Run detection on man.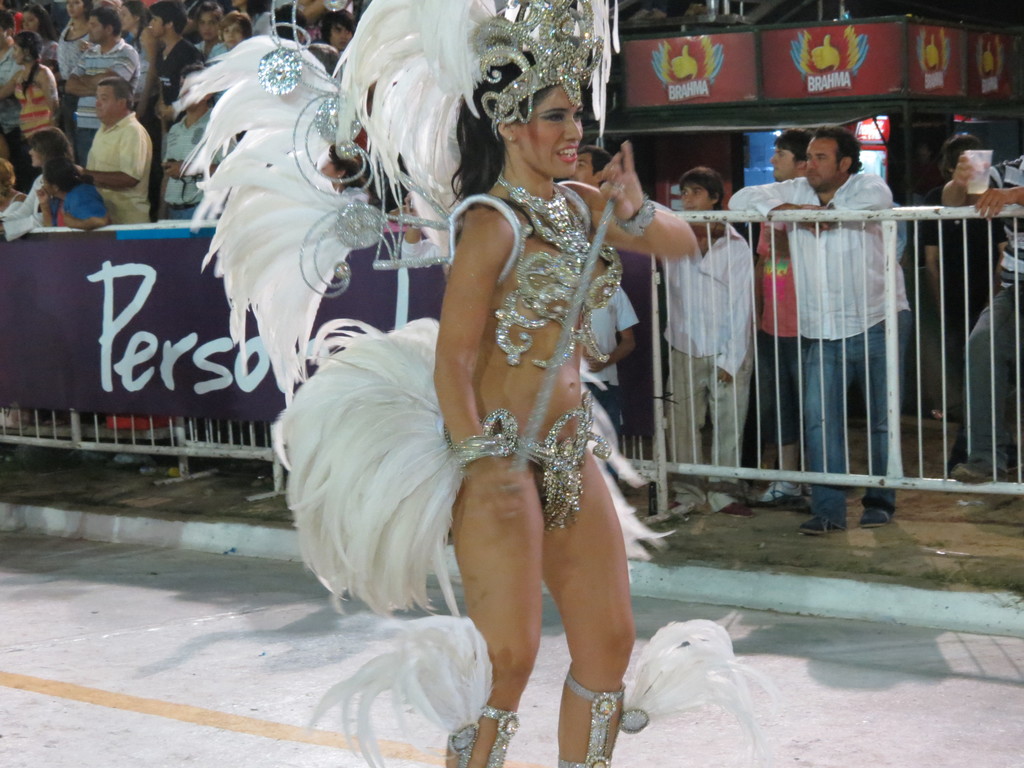
Result: detection(724, 120, 939, 545).
